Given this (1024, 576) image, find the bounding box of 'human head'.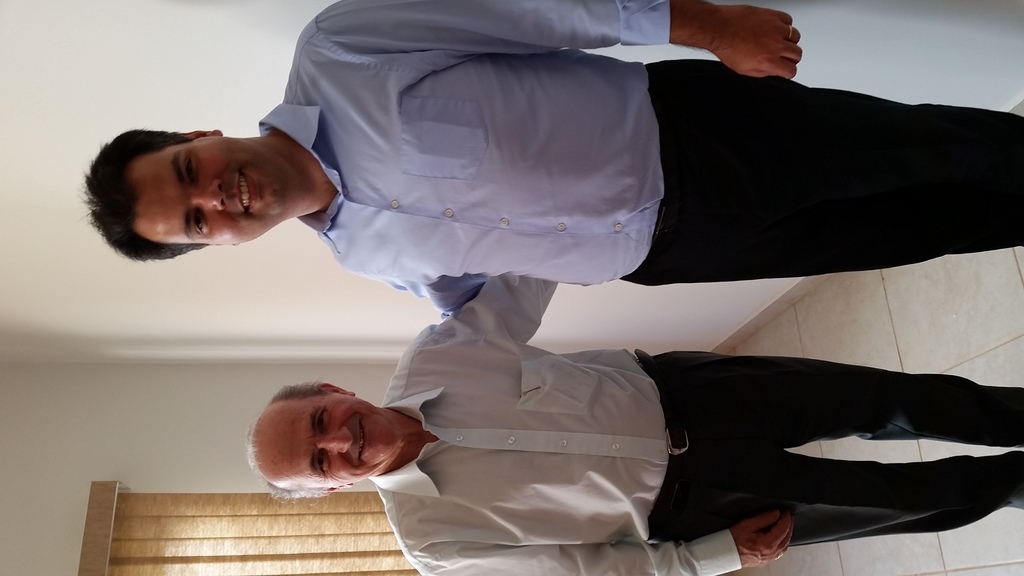
bbox=(245, 381, 405, 502).
